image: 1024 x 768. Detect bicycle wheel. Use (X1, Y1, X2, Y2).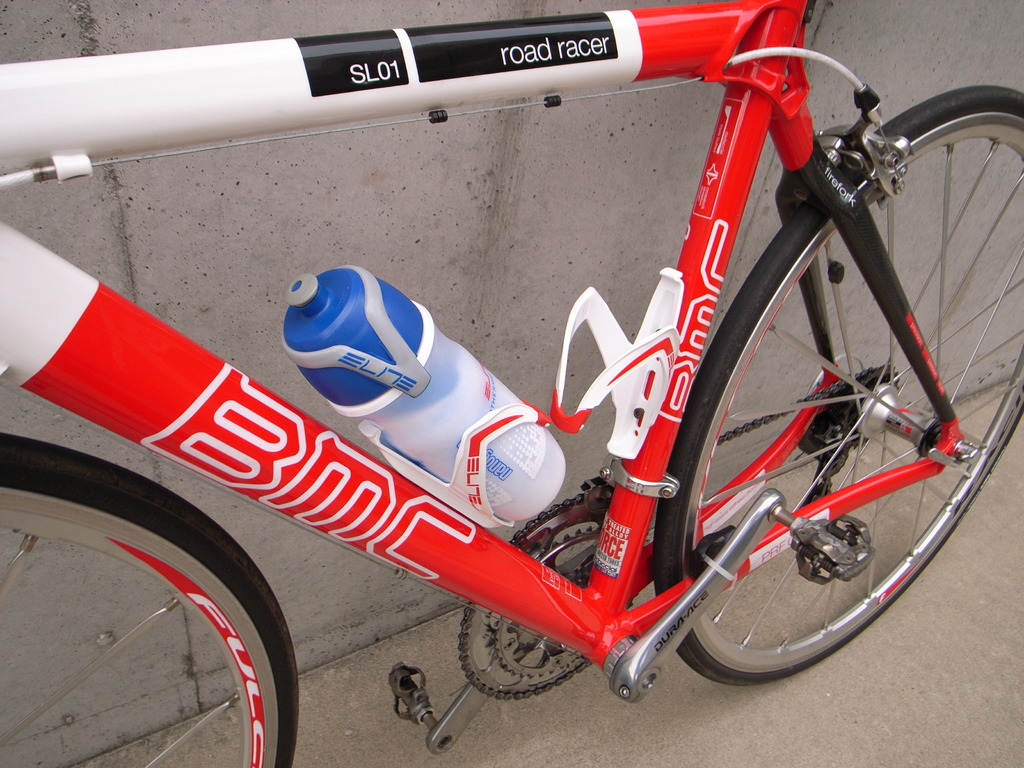
(652, 92, 1023, 643).
